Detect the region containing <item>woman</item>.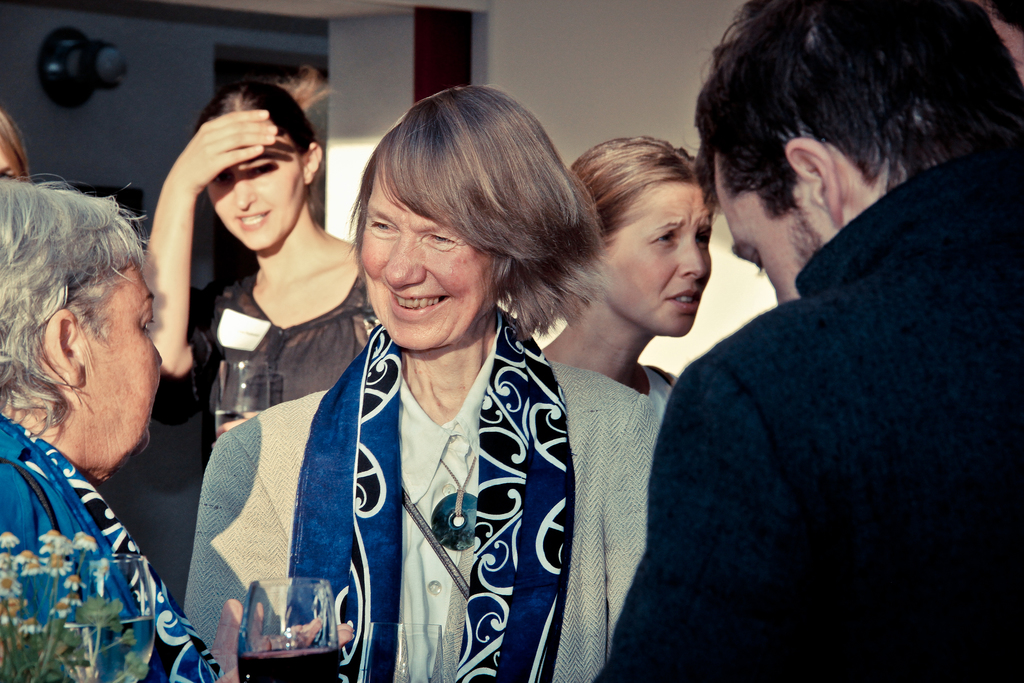
<box>0,108,29,181</box>.
